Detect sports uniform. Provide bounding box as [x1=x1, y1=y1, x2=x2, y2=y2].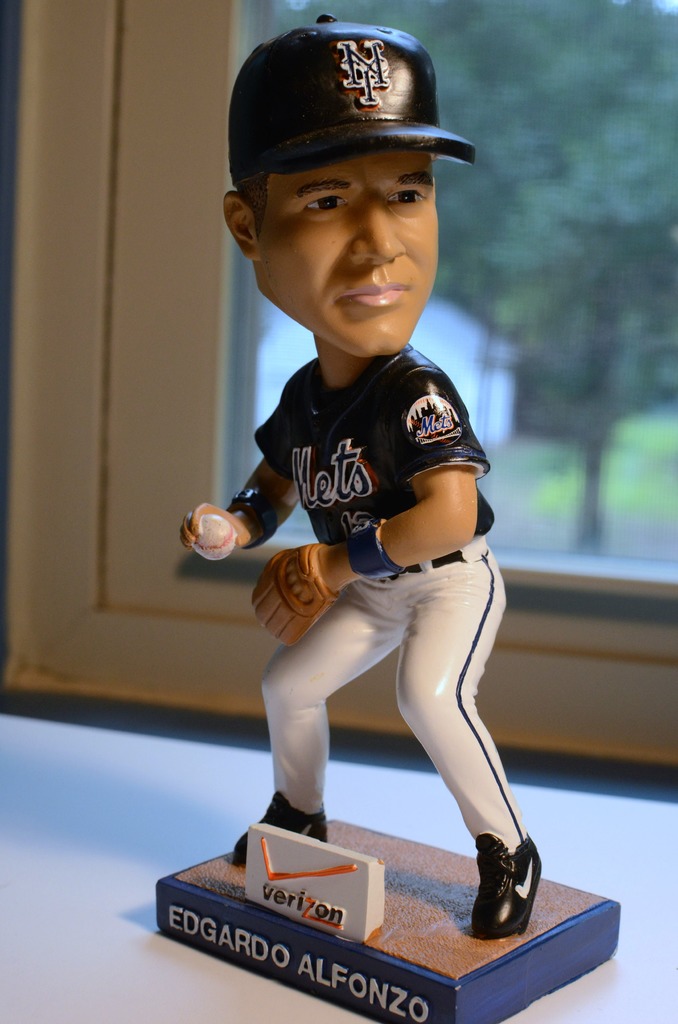
[x1=179, y1=68, x2=560, y2=931].
